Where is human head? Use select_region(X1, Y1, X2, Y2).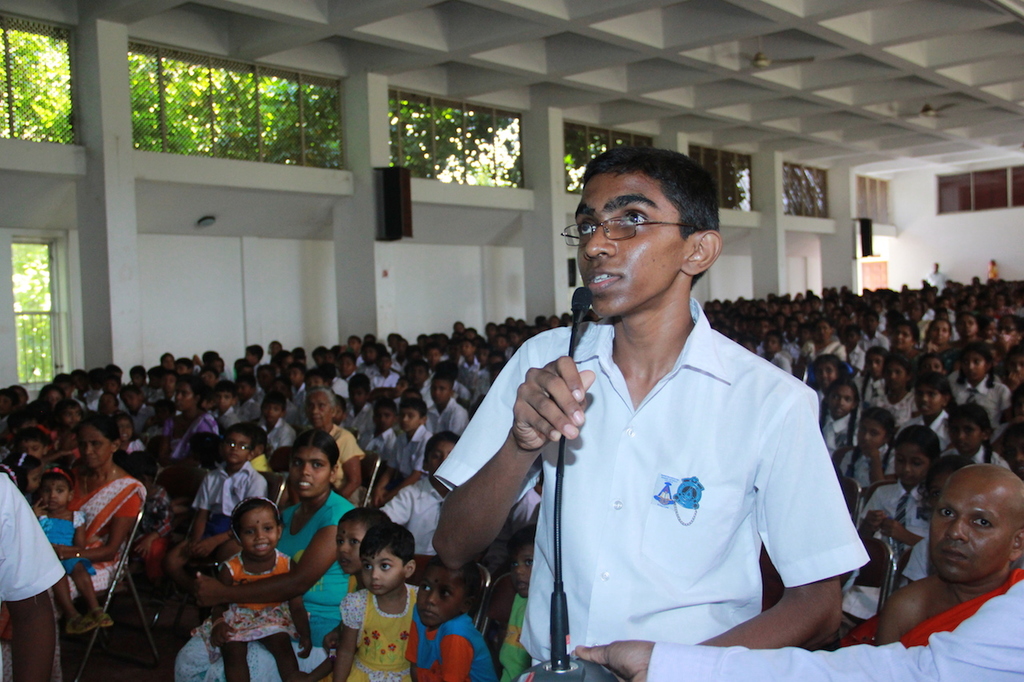
select_region(261, 393, 286, 422).
